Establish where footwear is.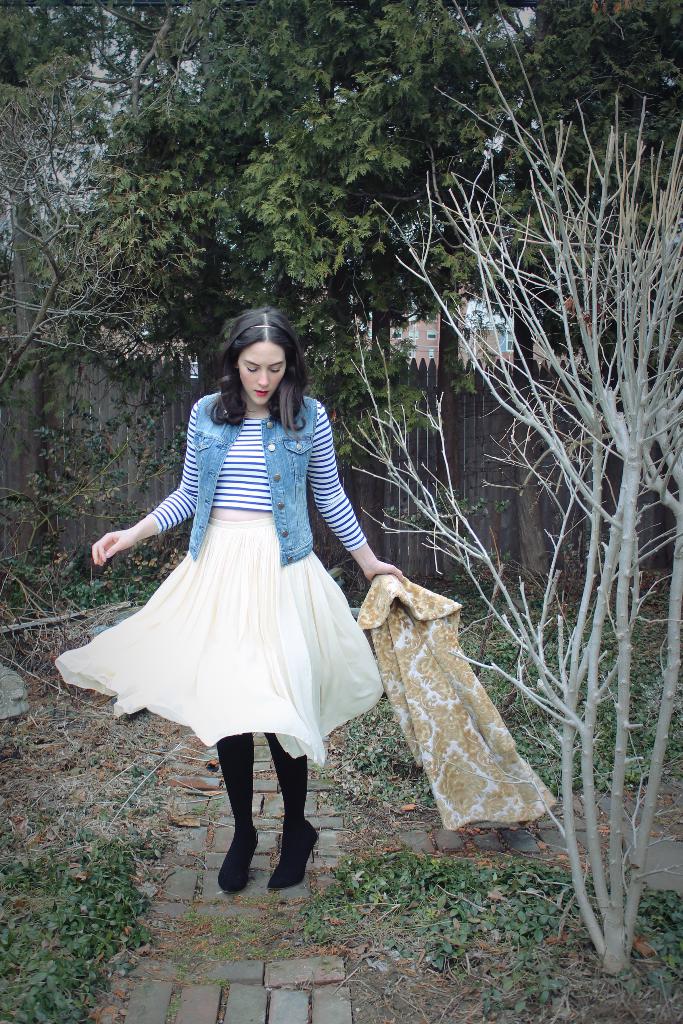
Established at [219,820,261,893].
